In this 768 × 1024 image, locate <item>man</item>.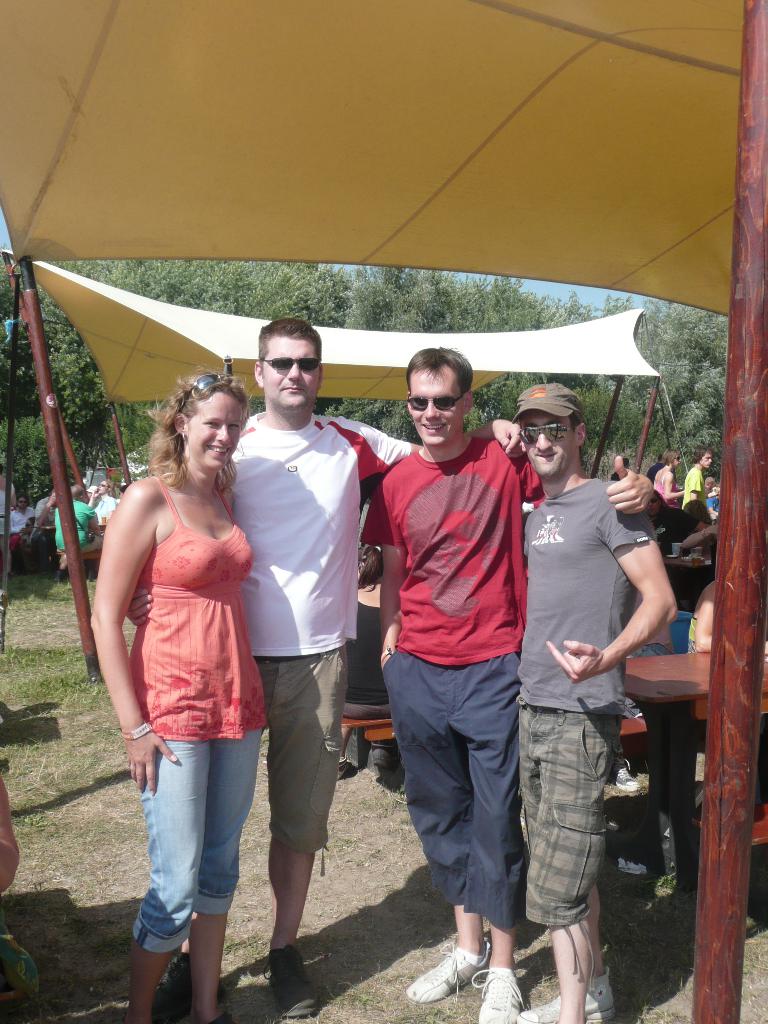
Bounding box: pyautogui.locateOnScreen(707, 485, 723, 515).
